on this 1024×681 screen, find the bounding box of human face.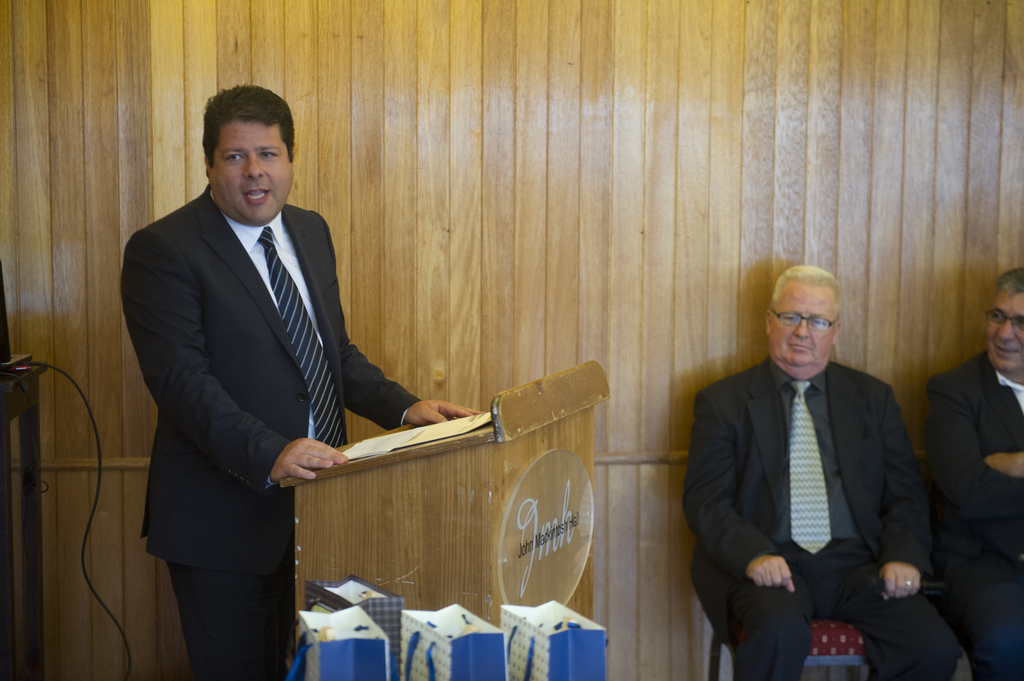
Bounding box: Rect(212, 124, 293, 225).
